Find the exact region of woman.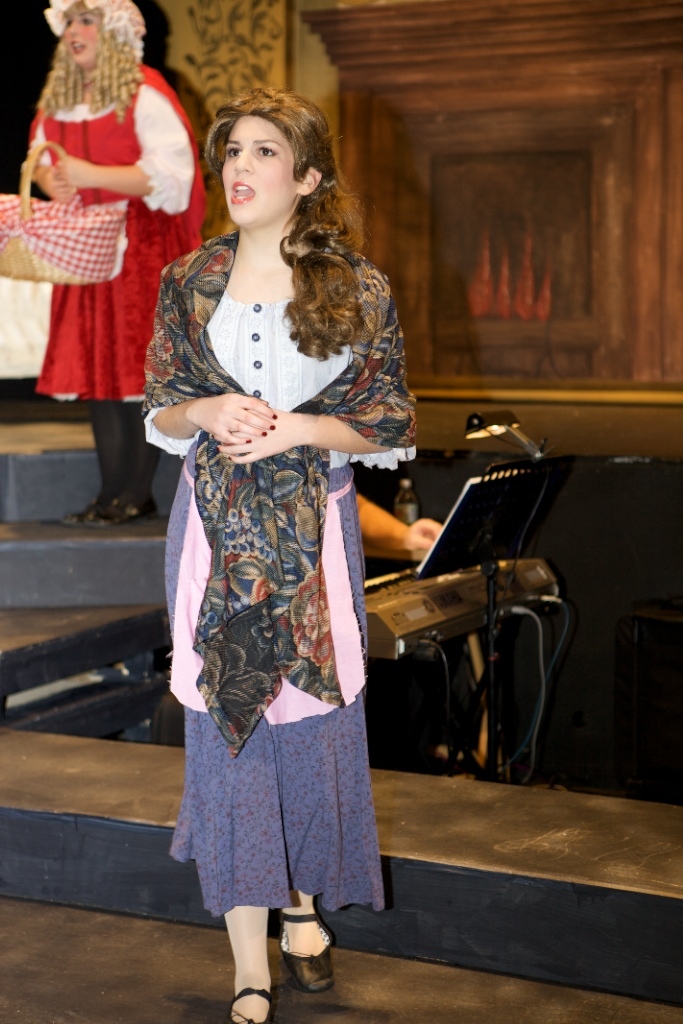
Exact region: 138, 73, 416, 973.
